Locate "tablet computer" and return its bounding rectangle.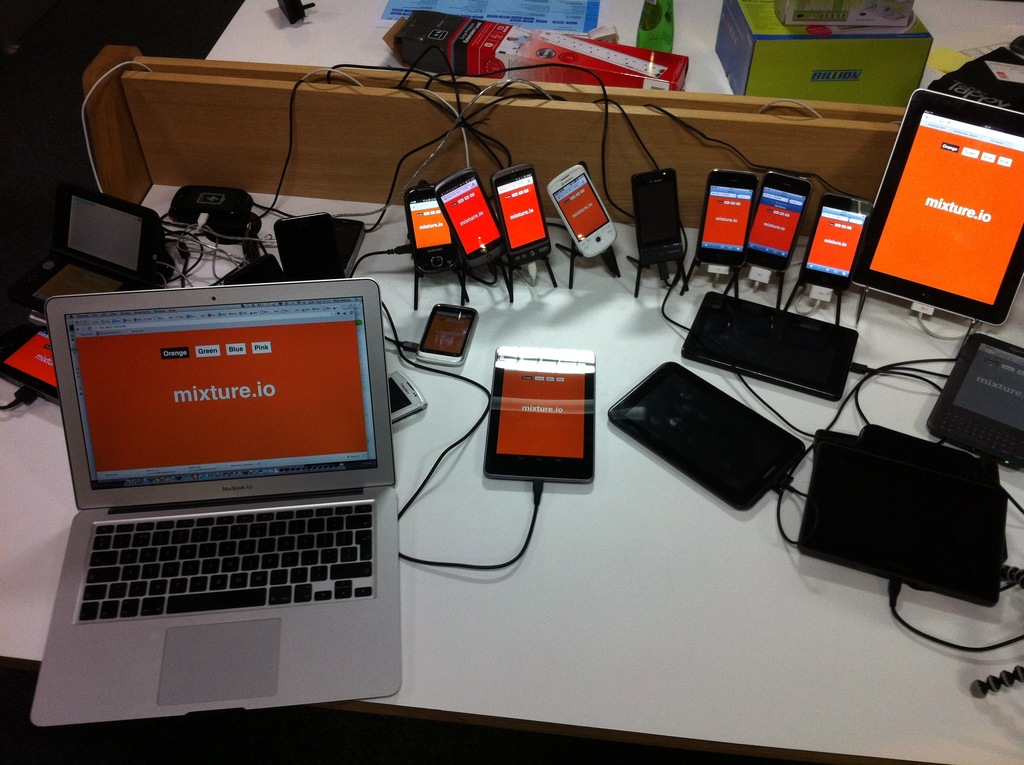
<region>682, 290, 858, 401</region>.
